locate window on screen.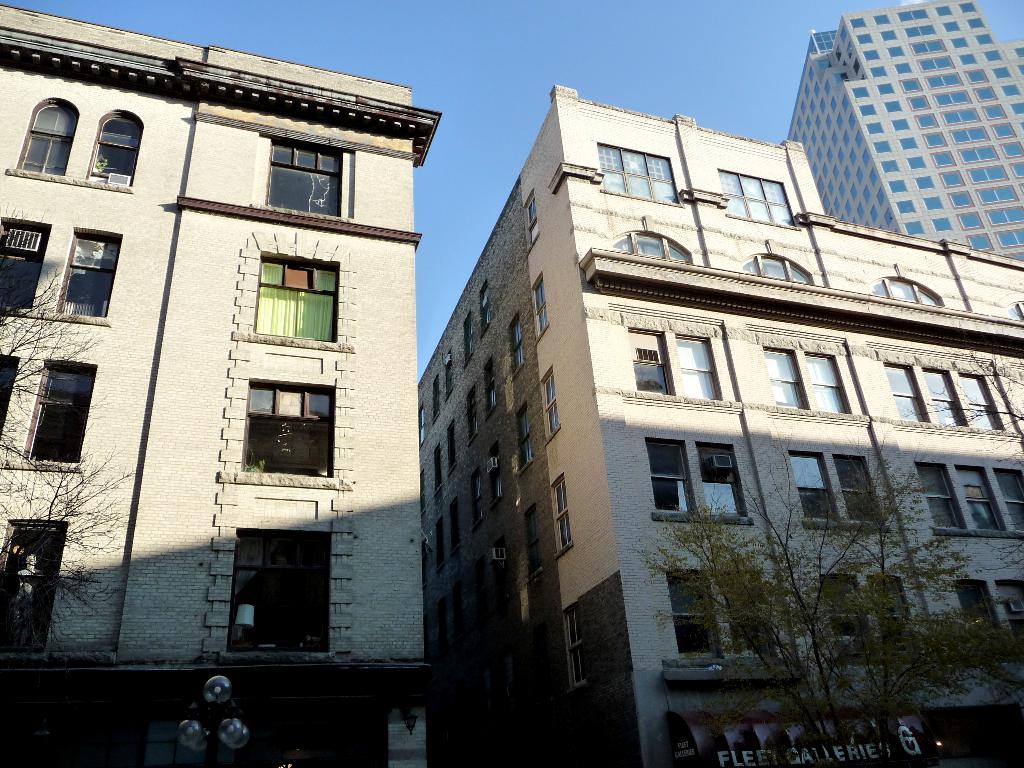
On screen at [x1=764, y1=346, x2=808, y2=407].
